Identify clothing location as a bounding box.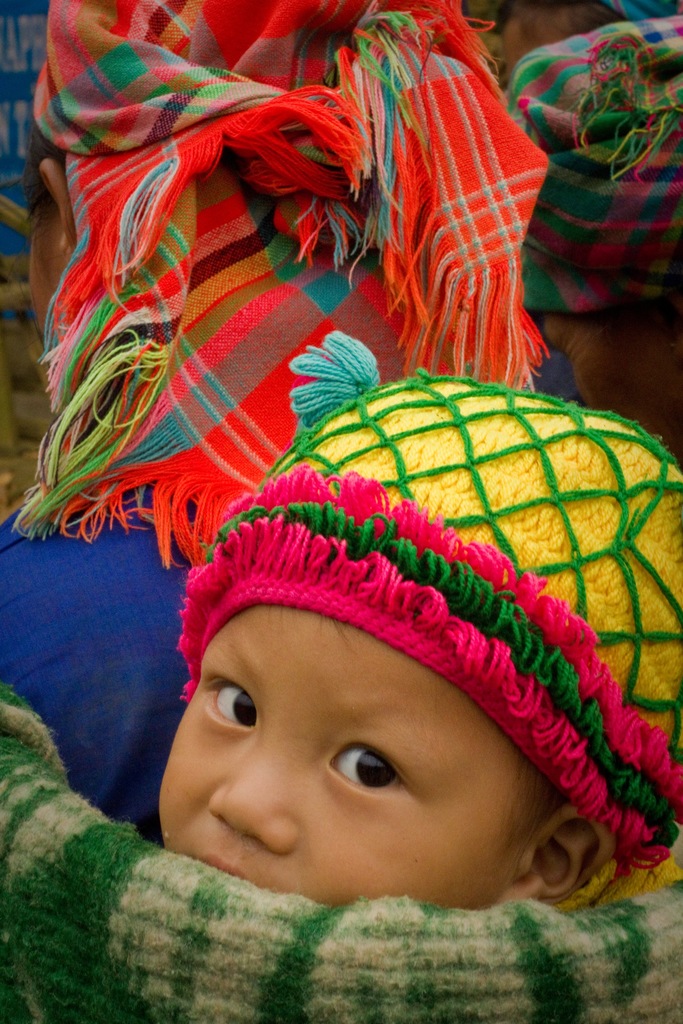
<region>0, 500, 188, 844</region>.
